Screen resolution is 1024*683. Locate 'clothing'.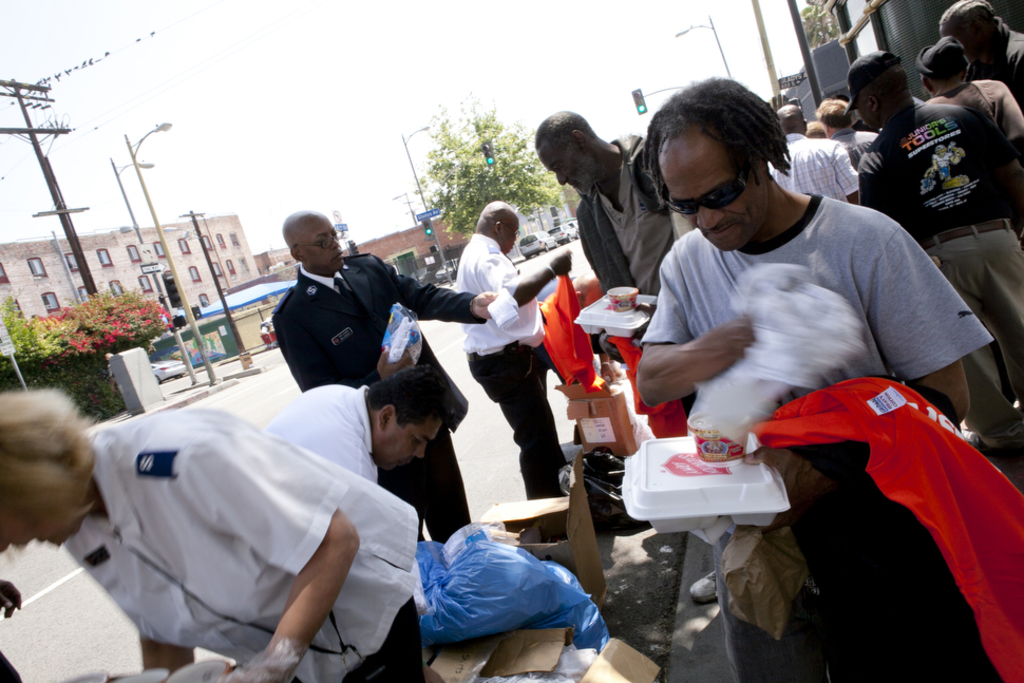
{"left": 577, "top": 137, "right": 679, "bottom": 309}.
